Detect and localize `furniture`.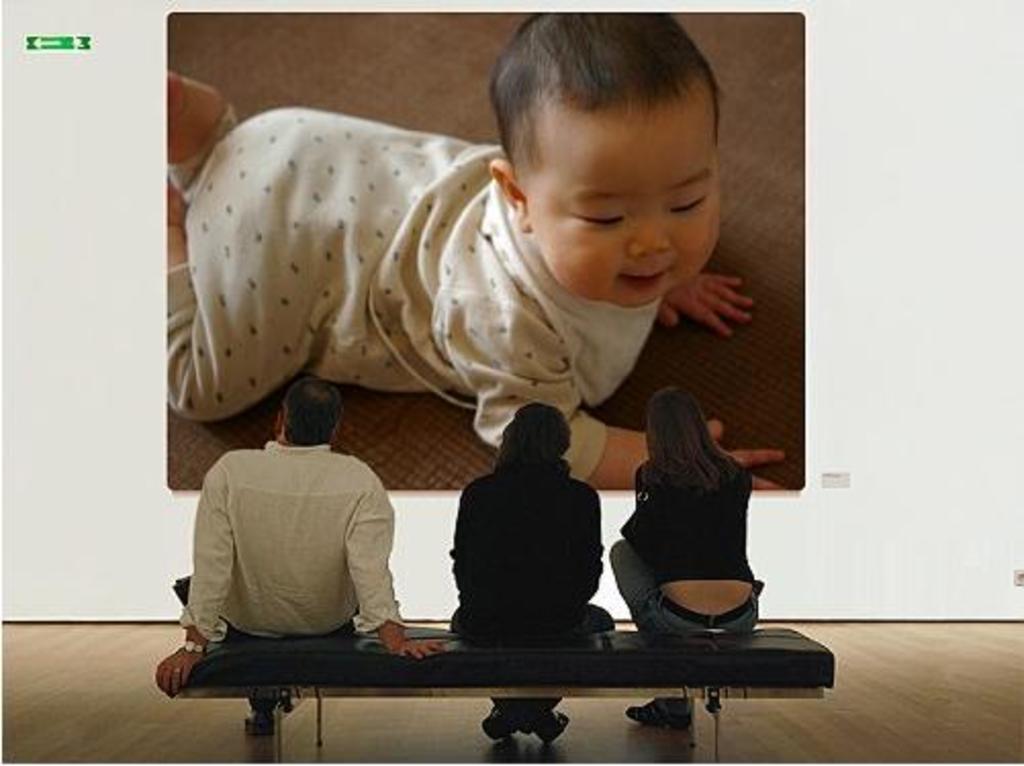
Localized at pyautogui.locateOnScreen(174, 625, 836, 750).
